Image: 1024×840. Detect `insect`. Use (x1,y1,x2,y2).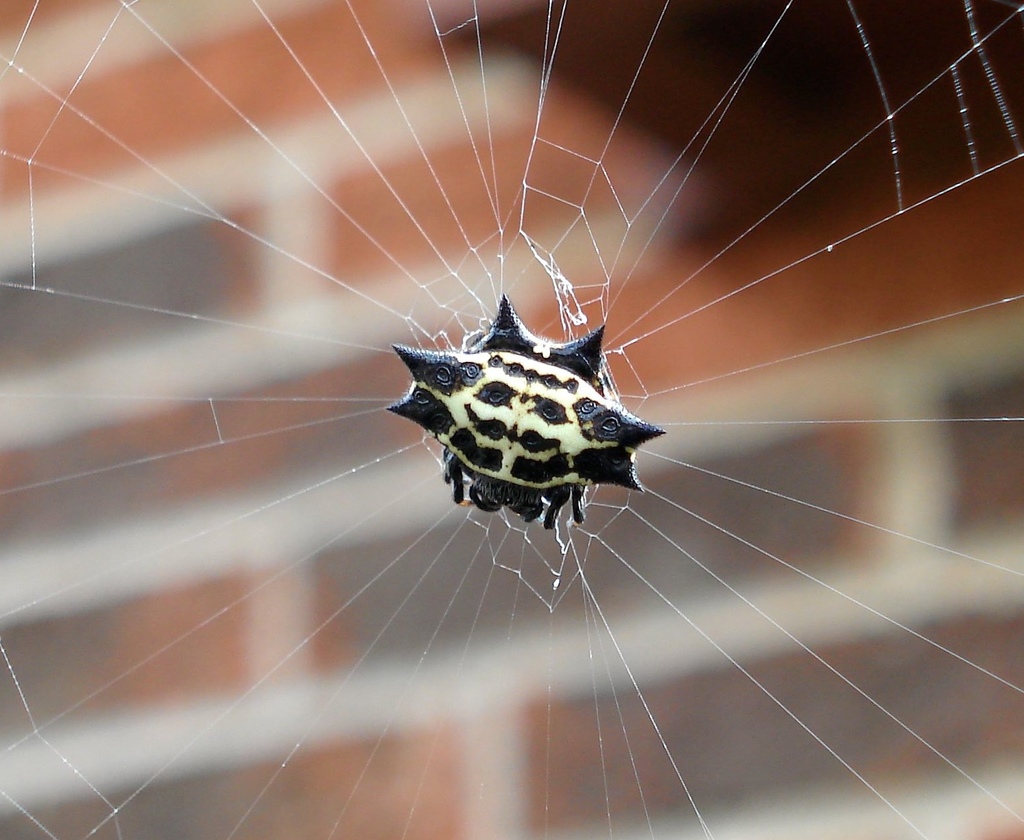
(386,292,666,532).
